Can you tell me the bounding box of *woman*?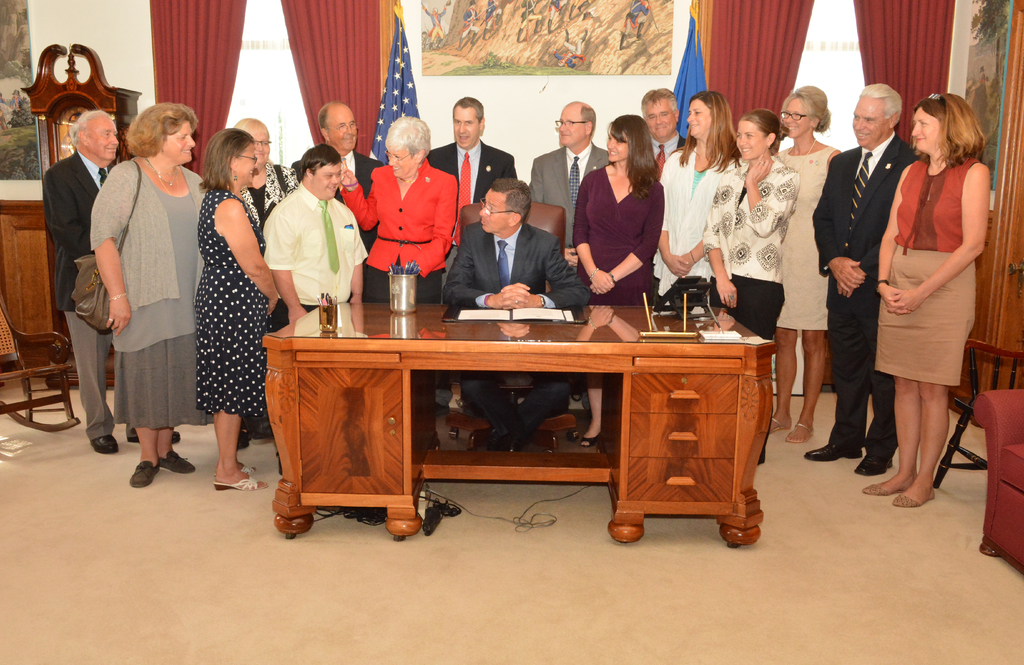
locate(659, 89, 740, 312).
